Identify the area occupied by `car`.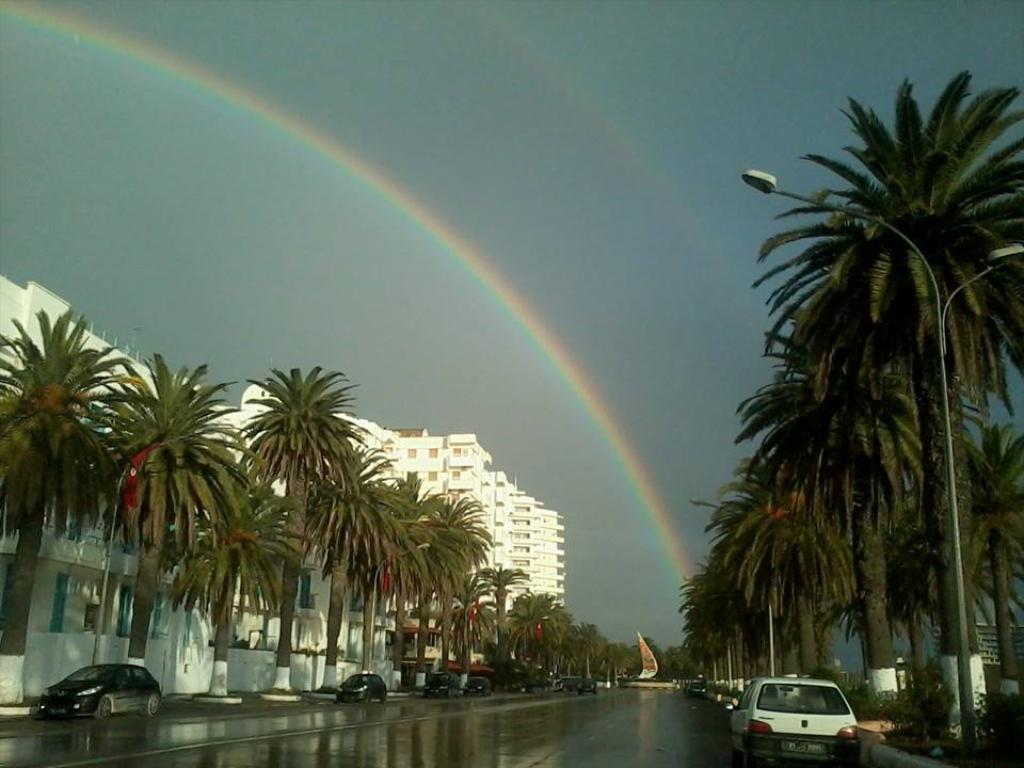
Area: 34/656/163/723.
